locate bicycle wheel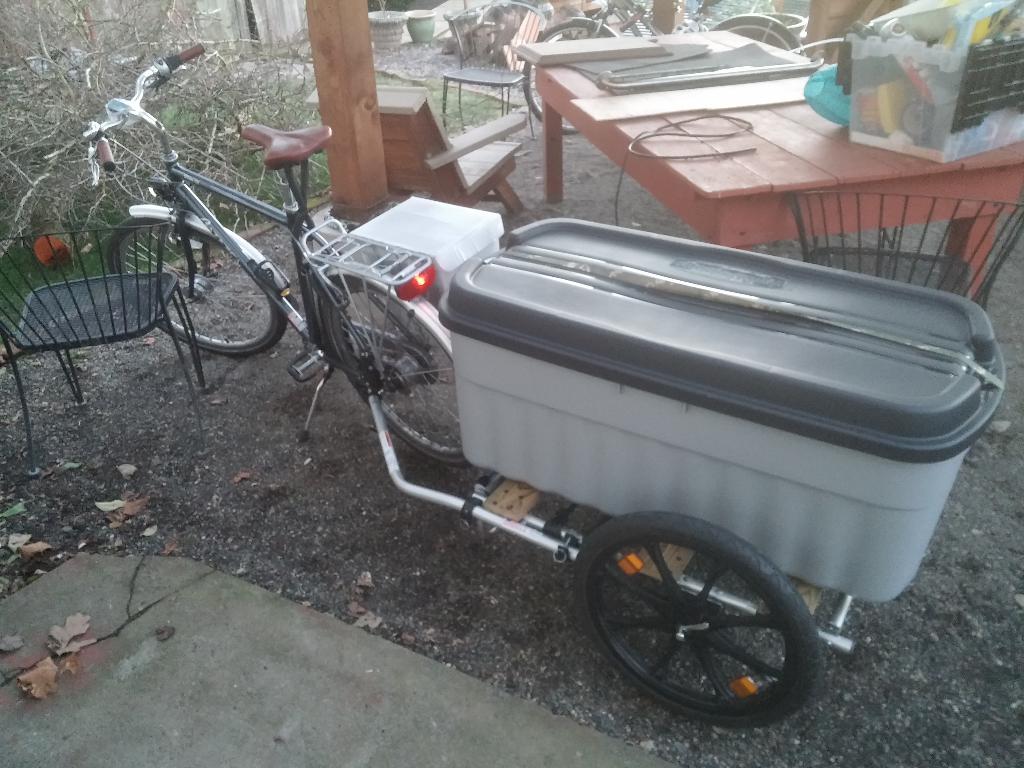
locate(524, 22, 614, 134)
